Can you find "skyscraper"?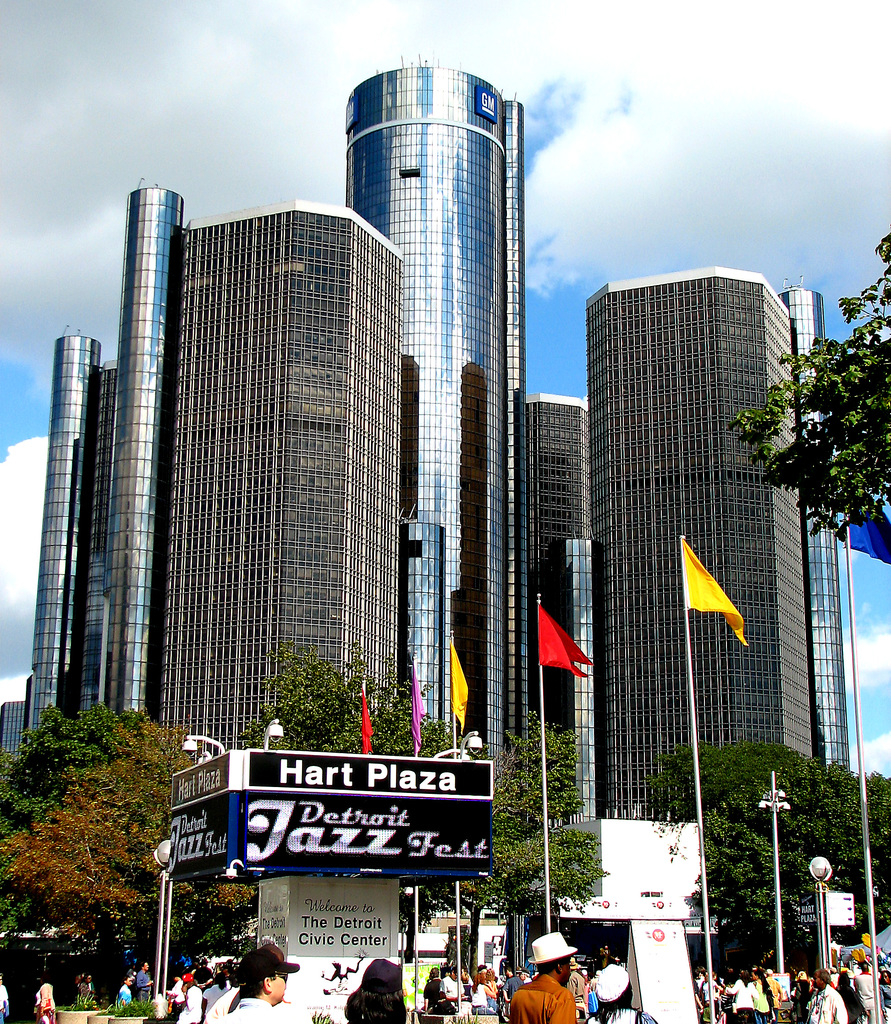
Yes, bounding box: 159 190 407 759.
